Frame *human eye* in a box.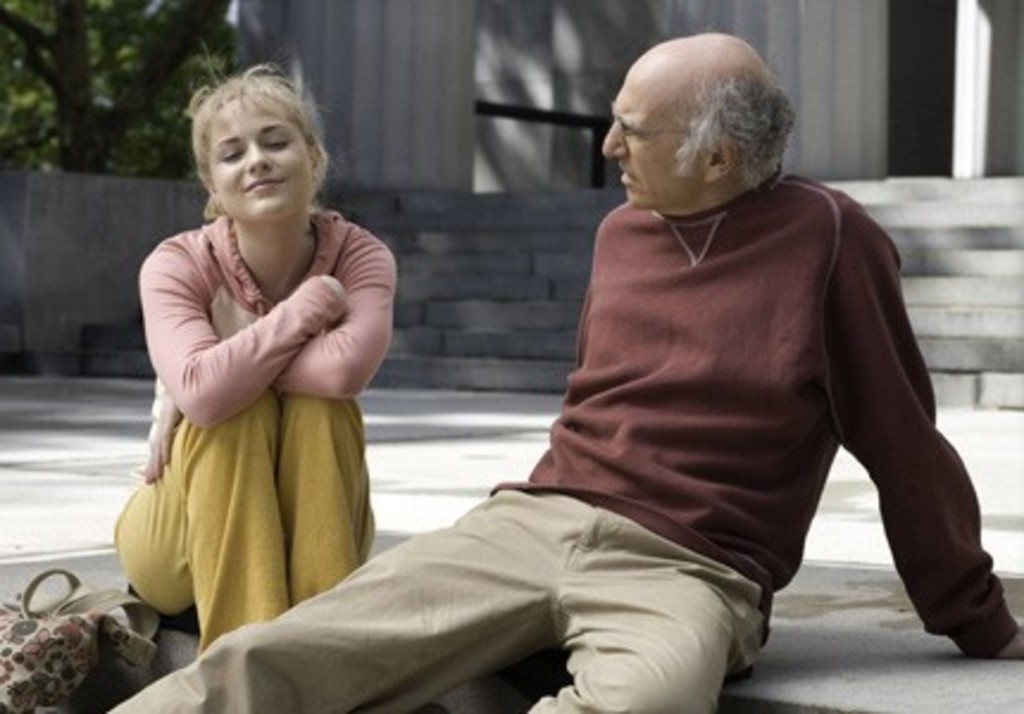
pyautogui.locateOnScreen(214, 145, 238, 167).
